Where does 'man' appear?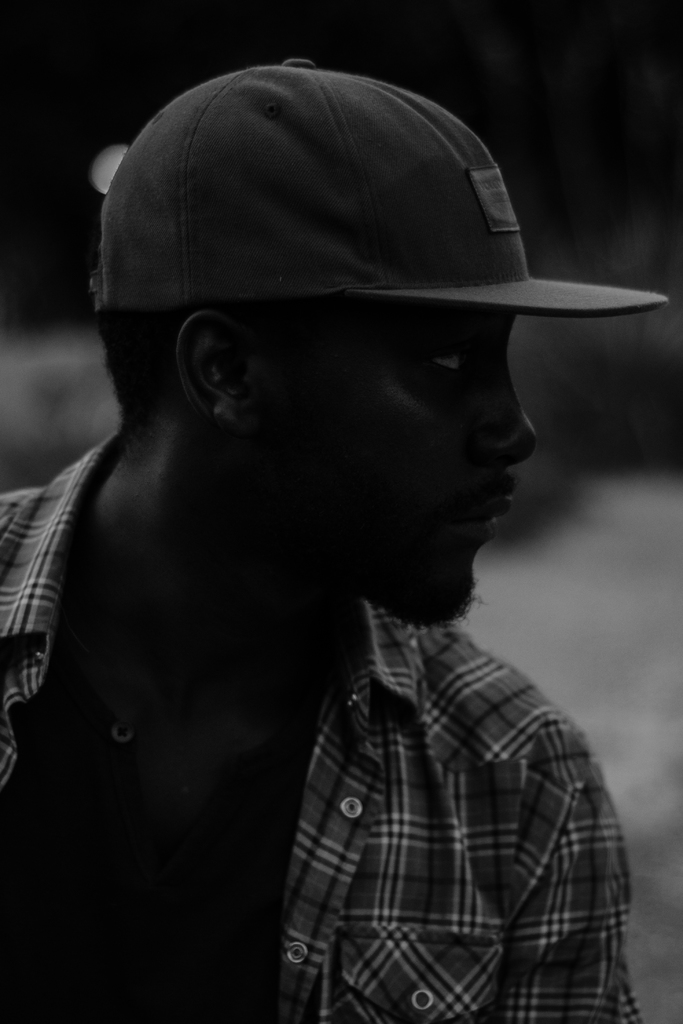
Appears at {"x1": 35, "y1": 19, "x2": 677, "y2": 1023}.
